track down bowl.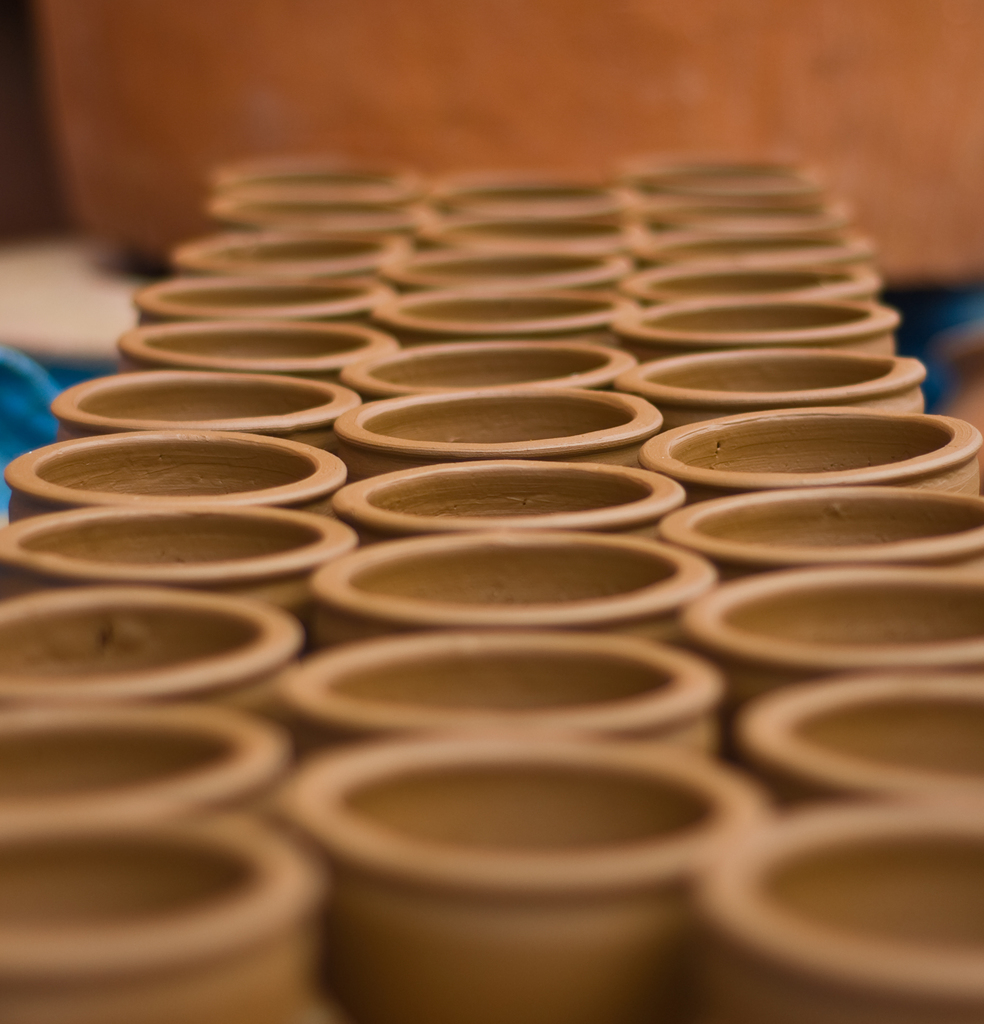
Tracked to bbox=(373, 292, 629, 349).
